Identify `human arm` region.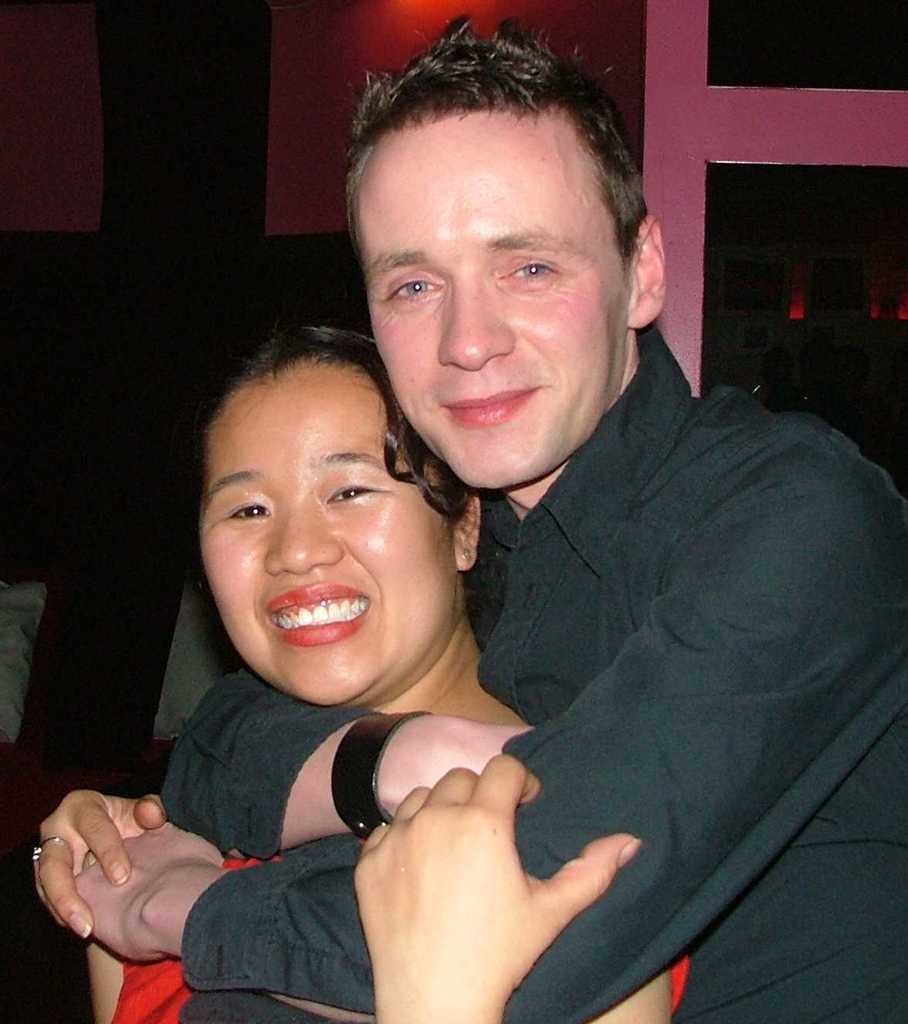
Region: locate(22, 774, 170, 976).
